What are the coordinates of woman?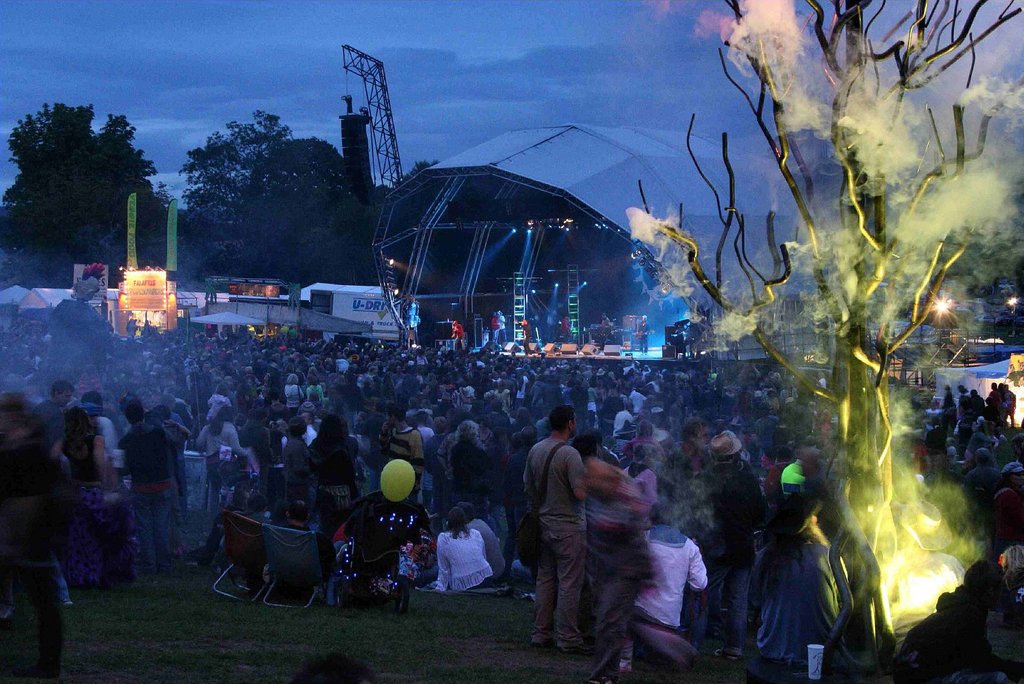
{"x1": 429, "y1": 502, "x2": 495, "y2": 595}.
